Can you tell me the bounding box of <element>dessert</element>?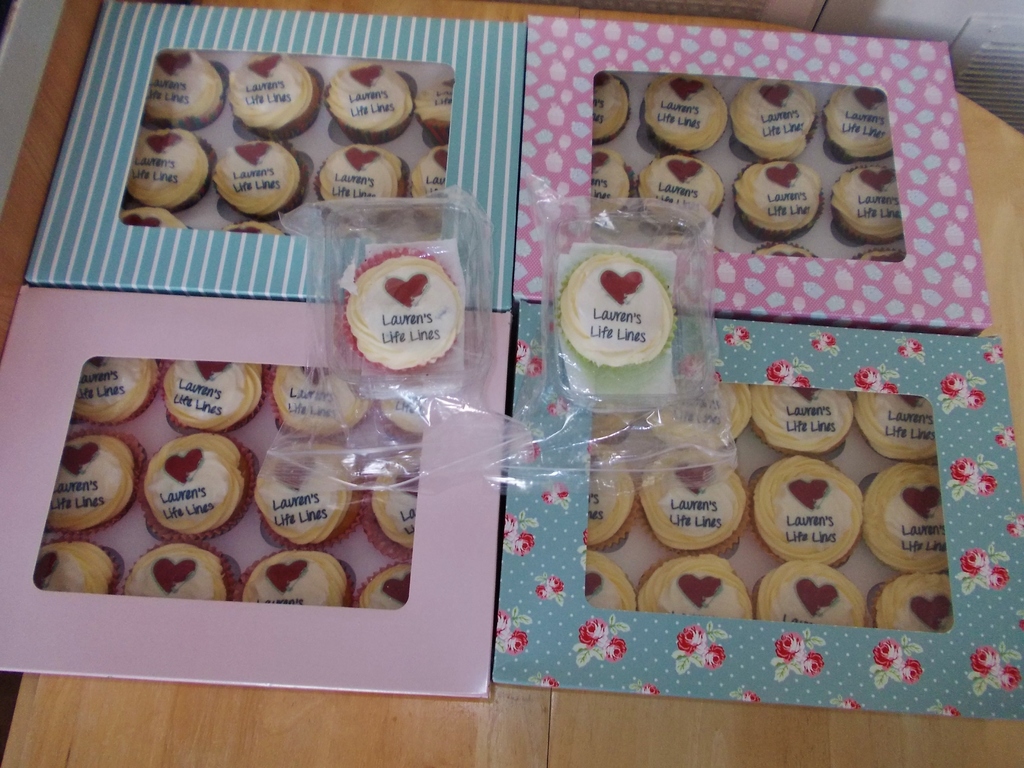
bbox=(356, 458, 415, 561).
